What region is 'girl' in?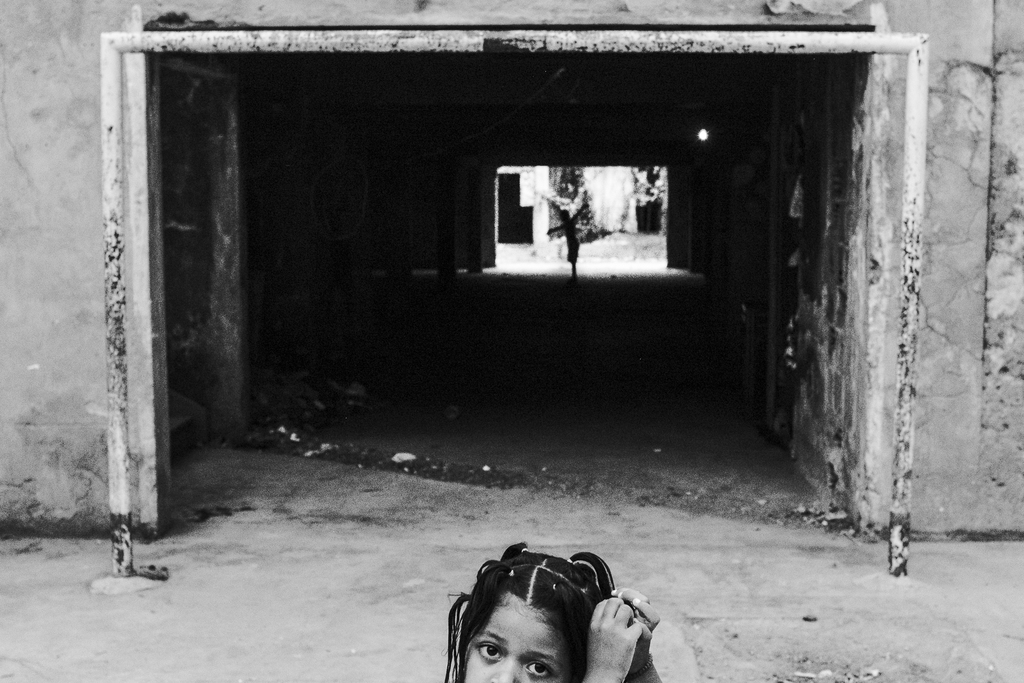
l=445, t=543, r=660, b=682.
